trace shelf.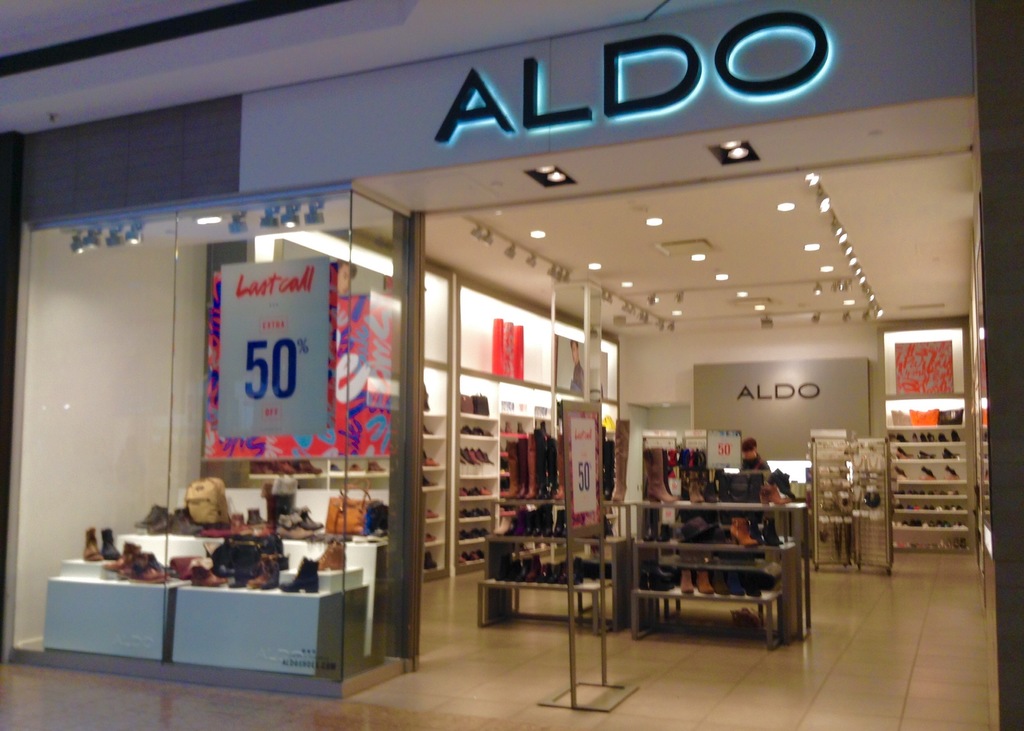
Traced to [x1=883, y1=519, x2=977, y2=551].
